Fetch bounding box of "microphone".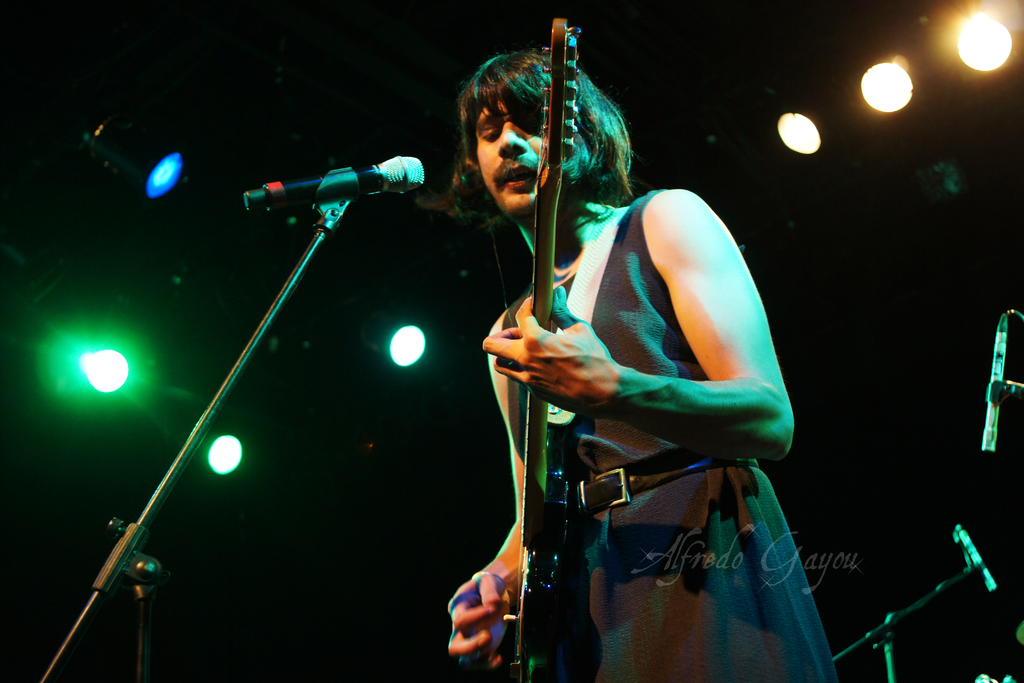
Bbox: BBox(243, 152, 425, 209).
